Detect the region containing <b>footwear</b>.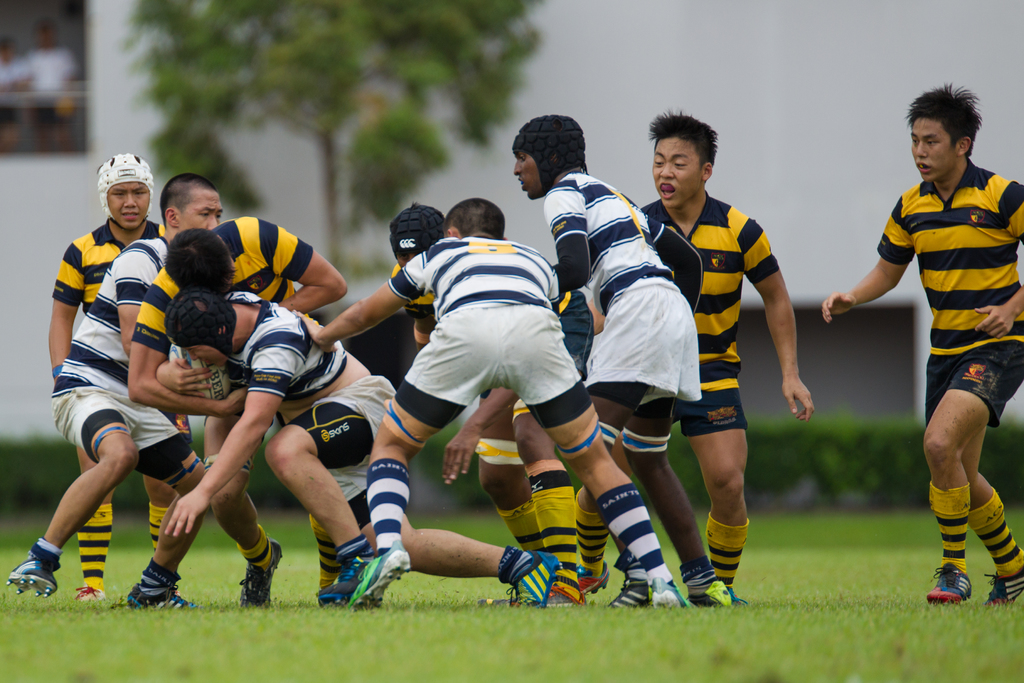
[left=238, top=538, right=286, bottom=611].
